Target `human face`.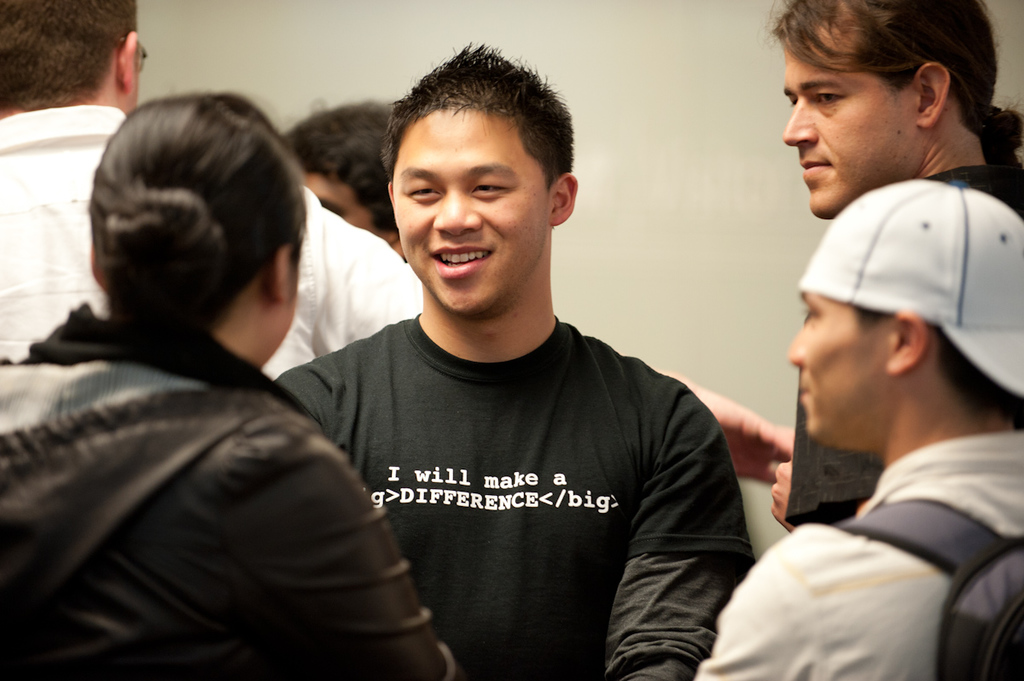
Target region: <region>388, 103, 555, 317</region>.
